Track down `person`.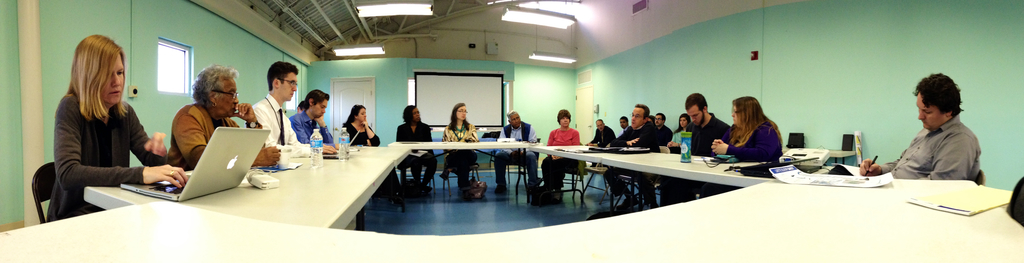
Tracked to [left=42, top=33, right=188, bottom=213].
